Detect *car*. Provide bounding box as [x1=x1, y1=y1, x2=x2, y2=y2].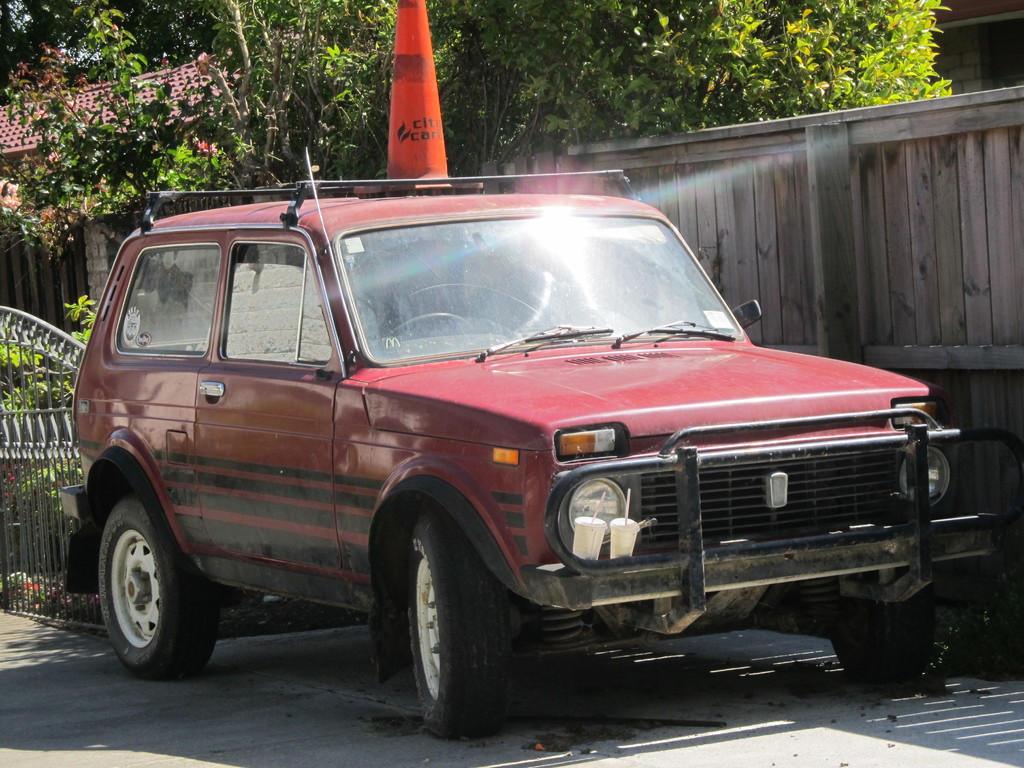
[x1=65, y1=138, x2=1000, y2=740].
